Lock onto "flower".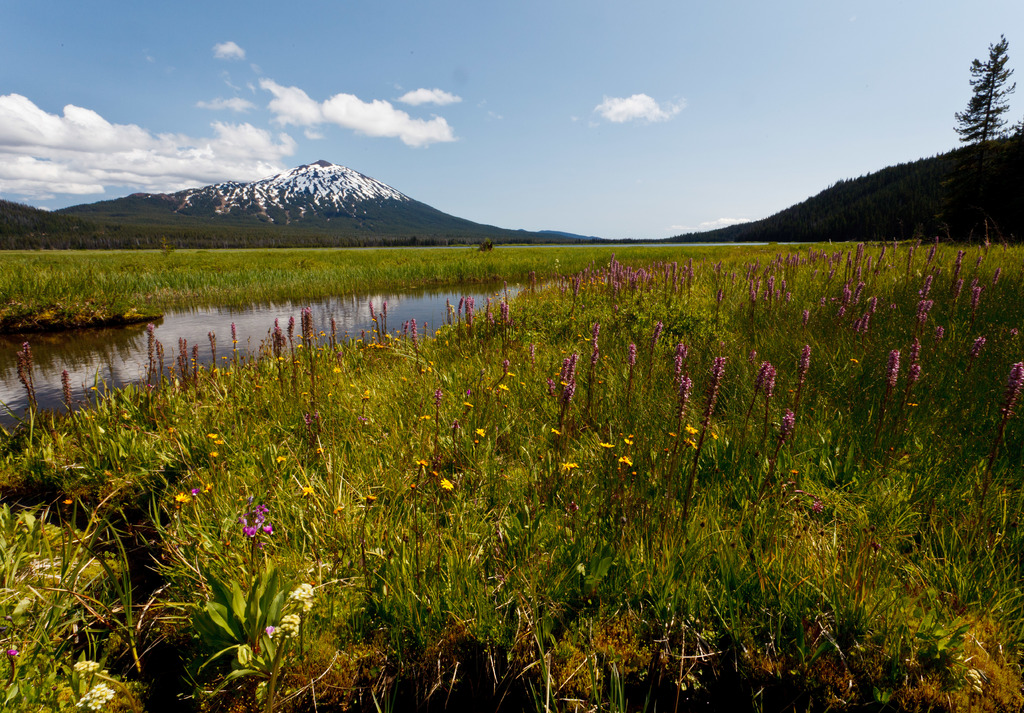
Locked: <box>367,495,376,502</box>.
